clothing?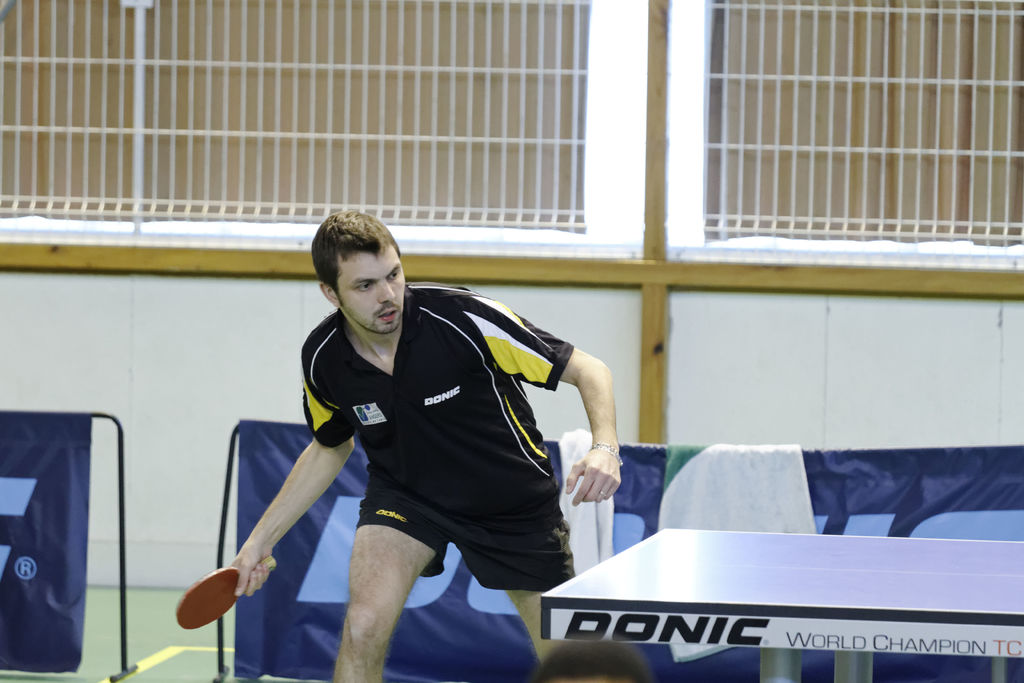
Rect(294, 283, 573, 597)
